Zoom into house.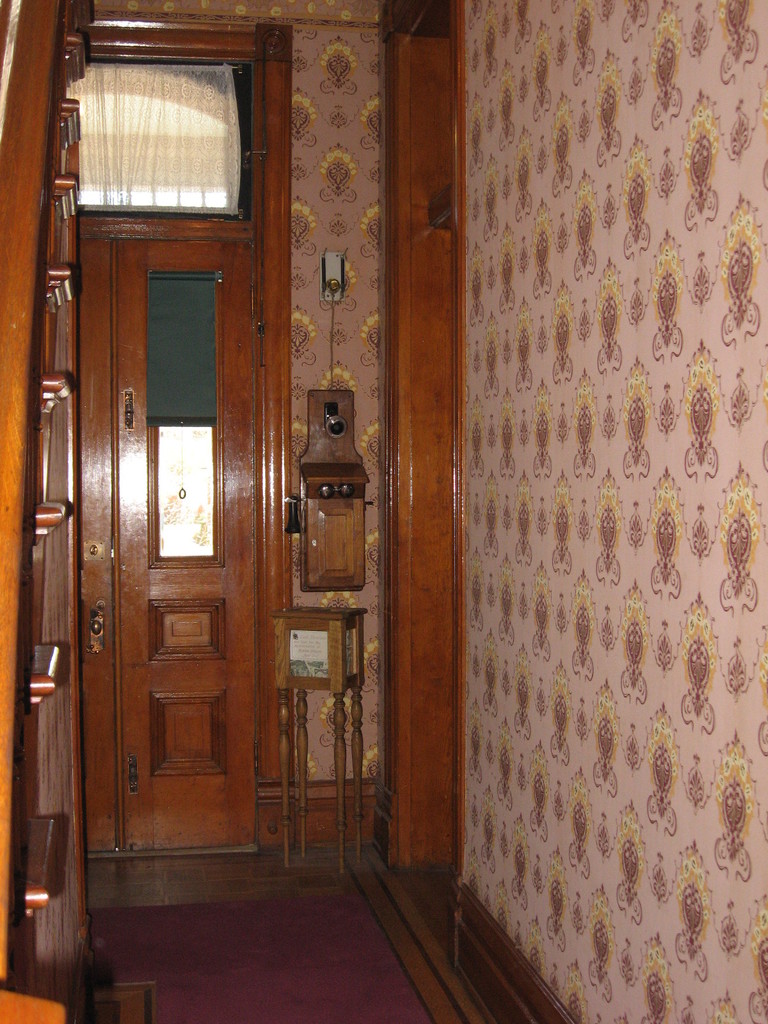
Zoom target: (x1=98, y1=0, x2=664, y2=1023).
